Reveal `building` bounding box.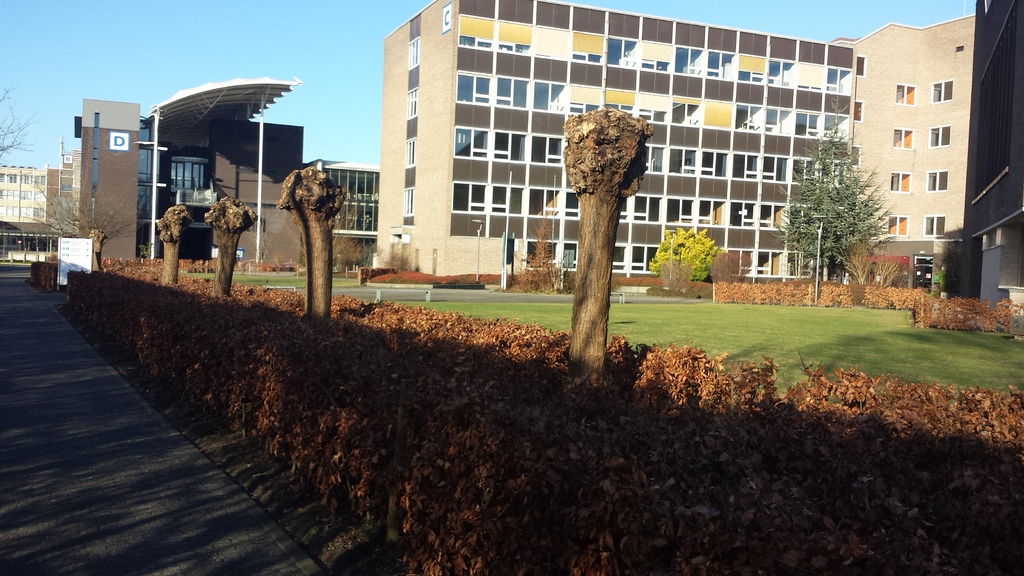
Revealed: rect(959, 0, 1023, 307).
